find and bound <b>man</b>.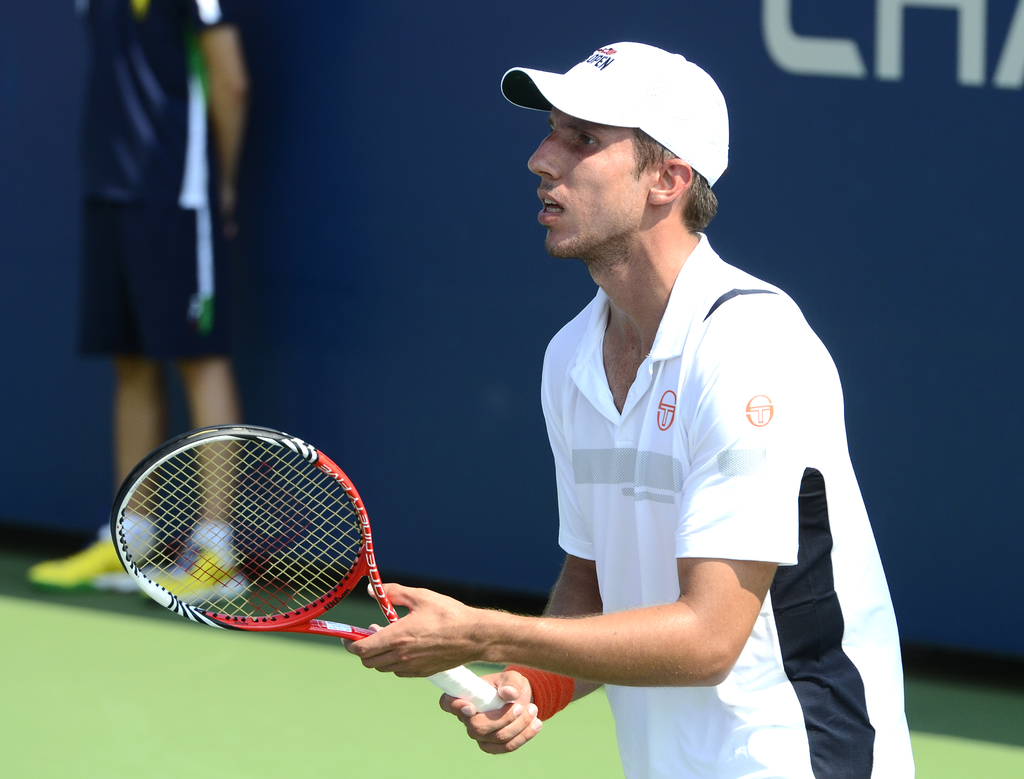
Bound: bbox=(20, 0, 267, 610).
